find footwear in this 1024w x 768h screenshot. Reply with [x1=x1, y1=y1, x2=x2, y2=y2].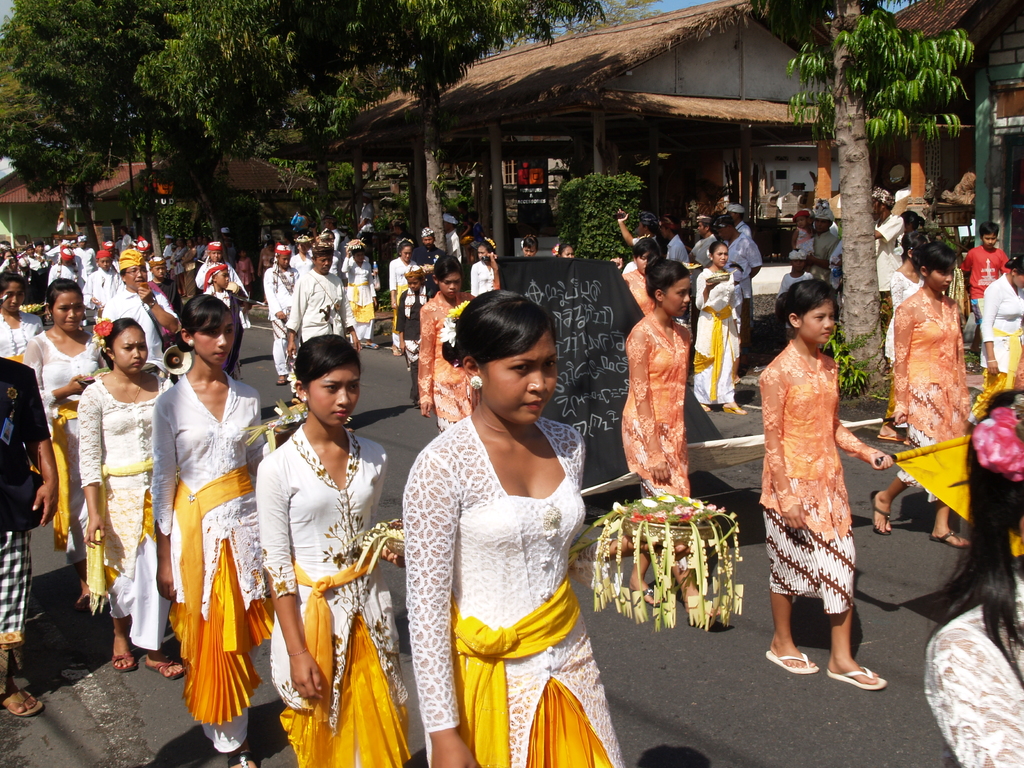
[x1=724, y1=403, x2=749, y2=415].
